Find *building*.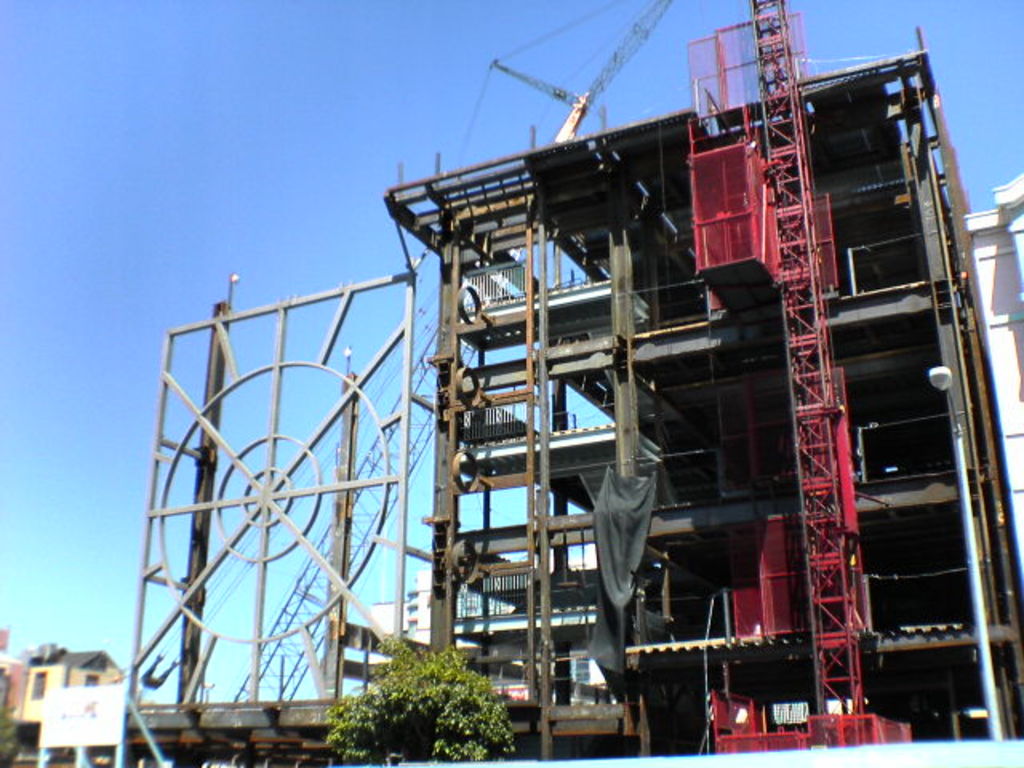
Rect(955, 171, 1022, 602).
